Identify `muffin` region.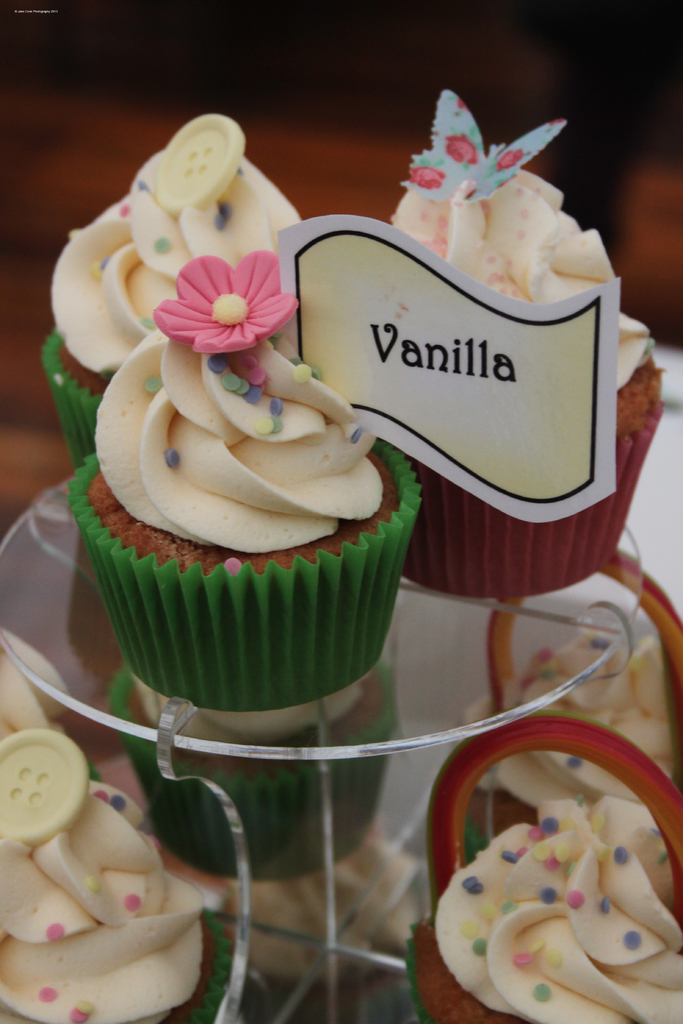
Region: bbox(29, 104, 324, 475).
